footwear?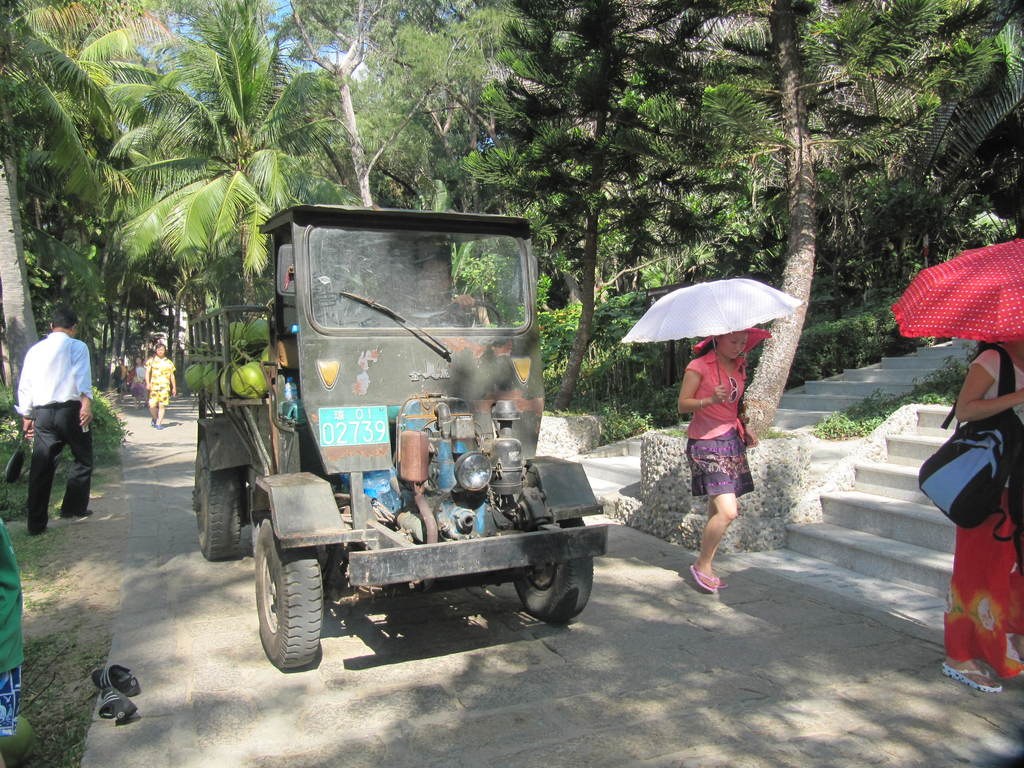
bbox(715, 577, 730, 589)
